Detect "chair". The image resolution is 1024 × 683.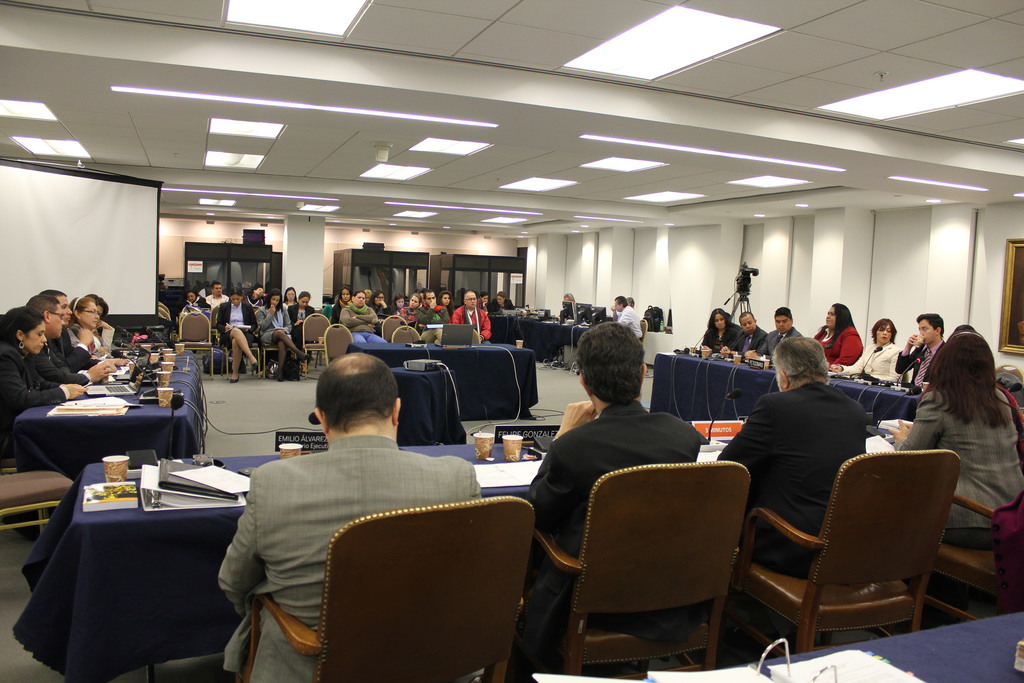
BBox(304, 312, 330, 367).
